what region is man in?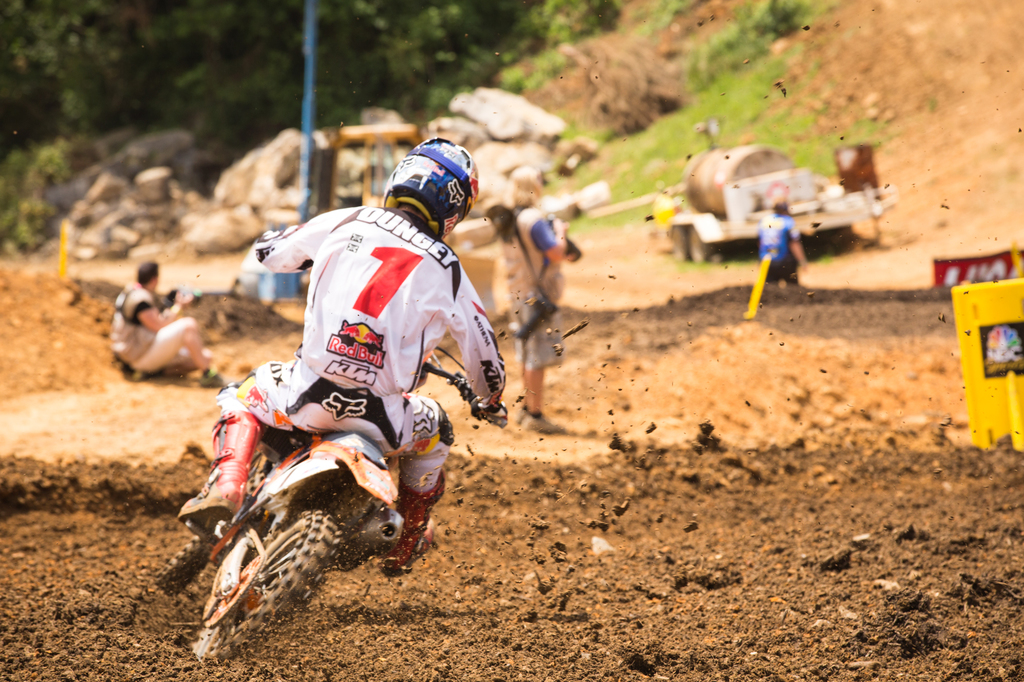
193, 157, 510, 585.
